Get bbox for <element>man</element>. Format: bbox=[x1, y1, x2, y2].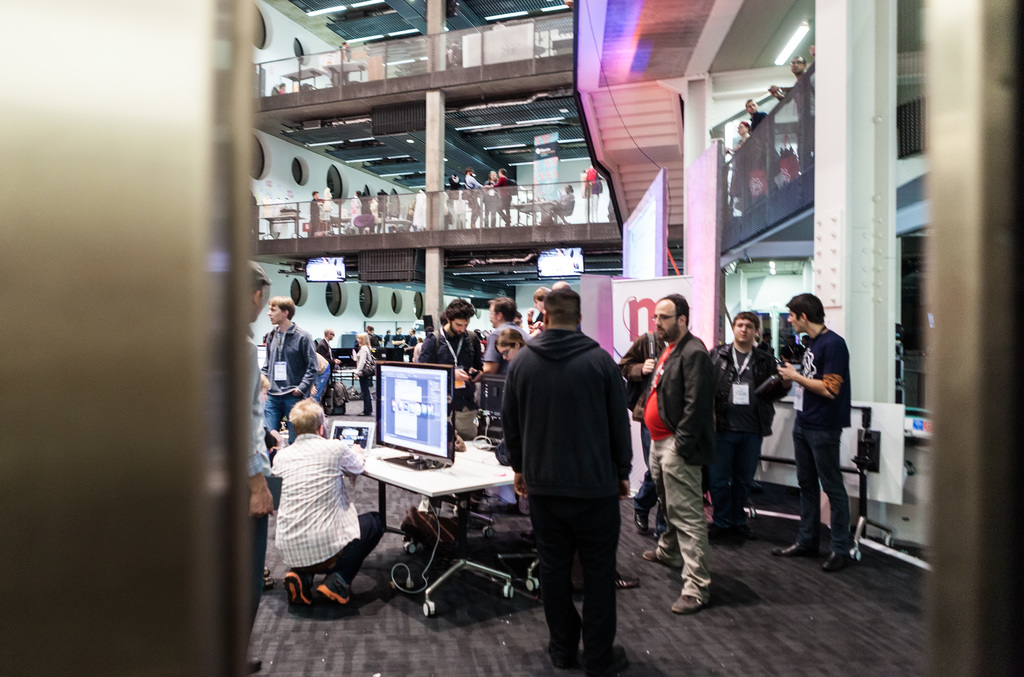
bbox=[416, 300, 484, 437].
